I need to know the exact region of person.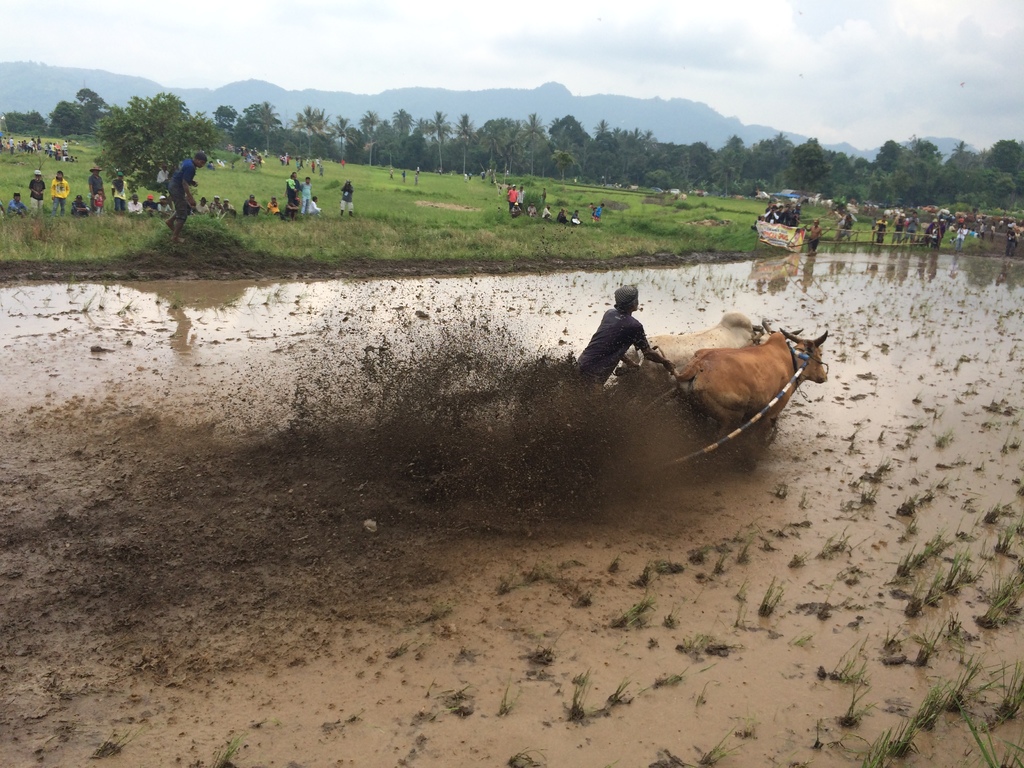
Region: [x1=128, y1=189, x2=143, y2=212].
